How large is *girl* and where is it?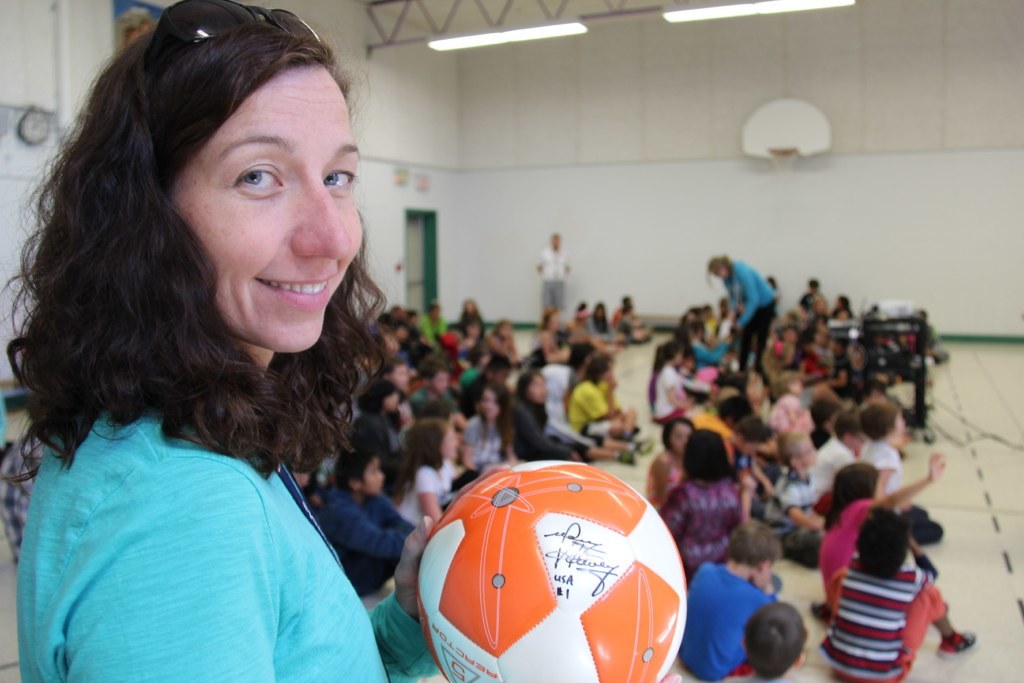
Bounding box: Rect(392, 416, 458, 525).
